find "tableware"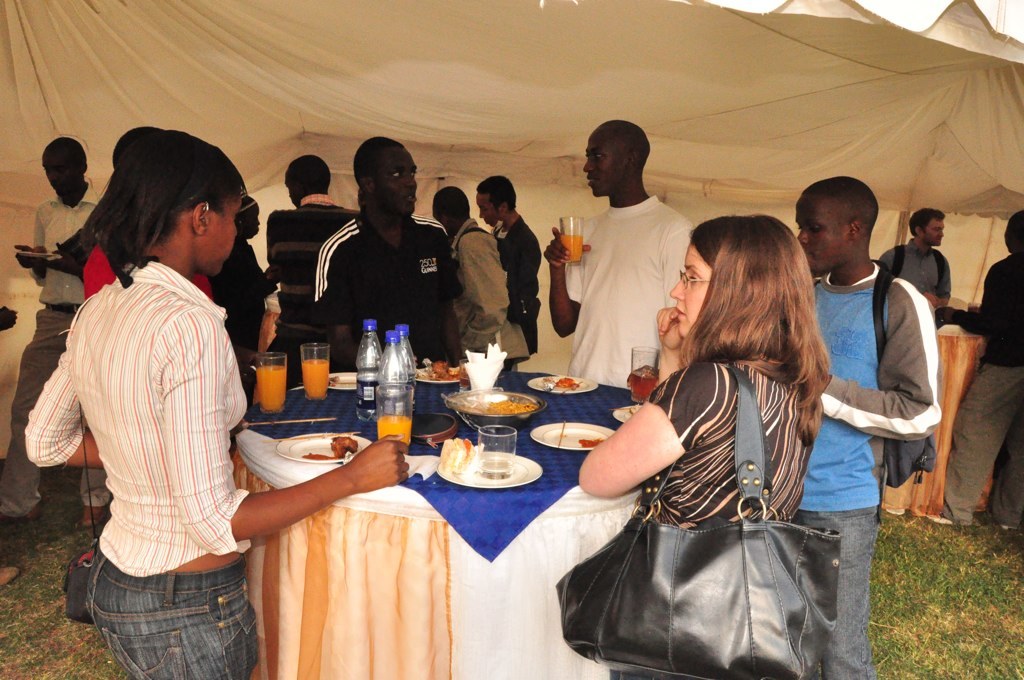
<region>614, 405, 639, 430</region>
